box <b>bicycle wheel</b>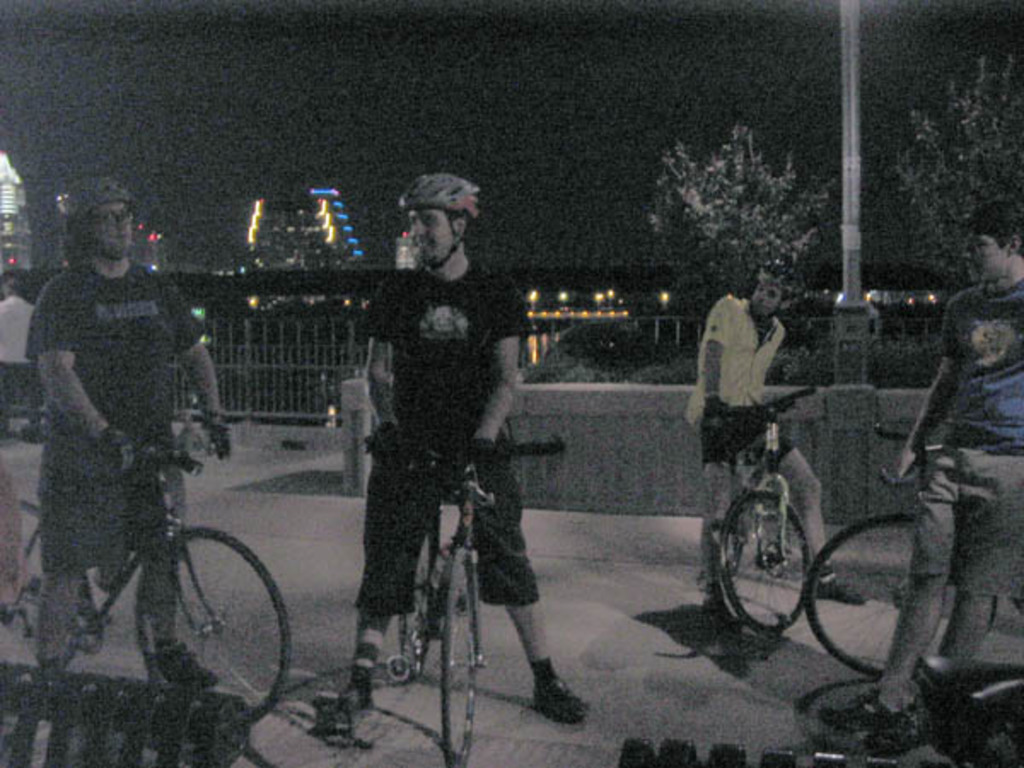
bbox=[430, 539, 485, 766]
